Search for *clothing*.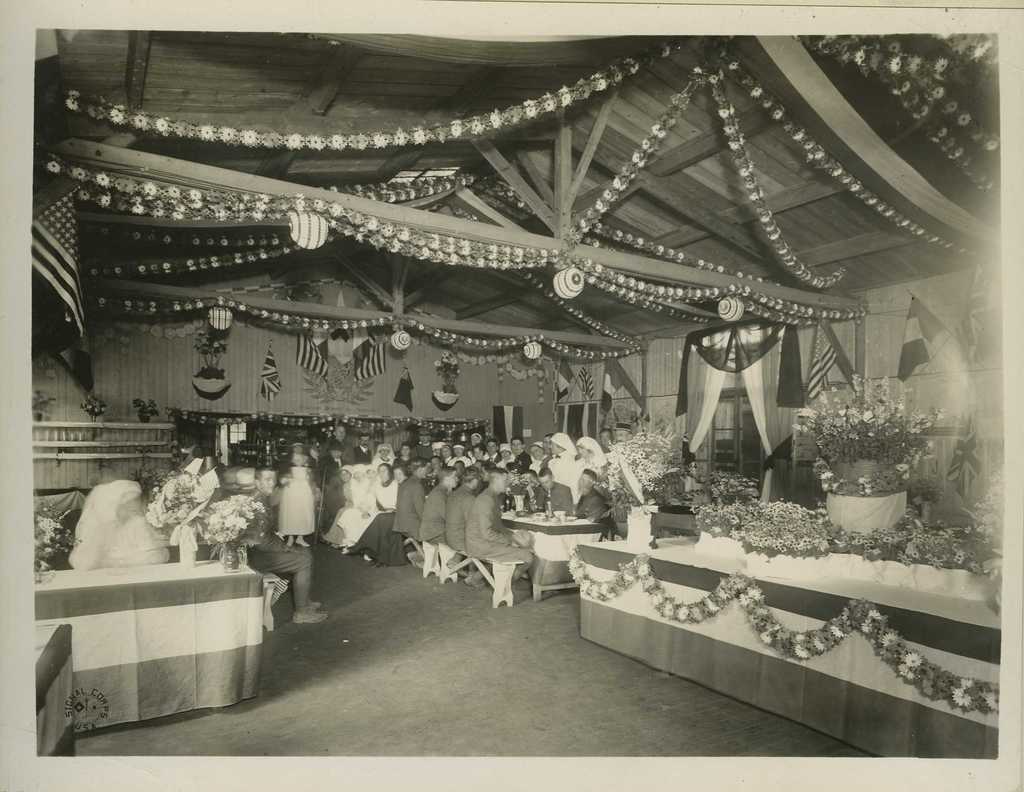
Found at locate(383, 471, 426, 539).
